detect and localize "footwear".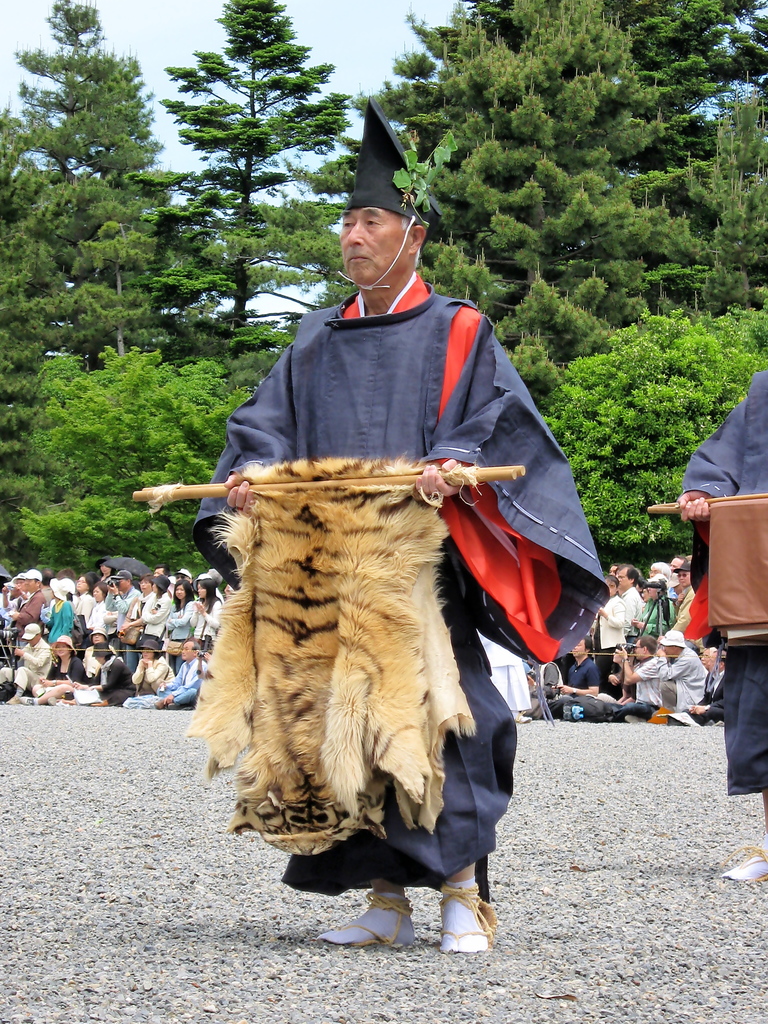
Localized at 45:696:56:705.
